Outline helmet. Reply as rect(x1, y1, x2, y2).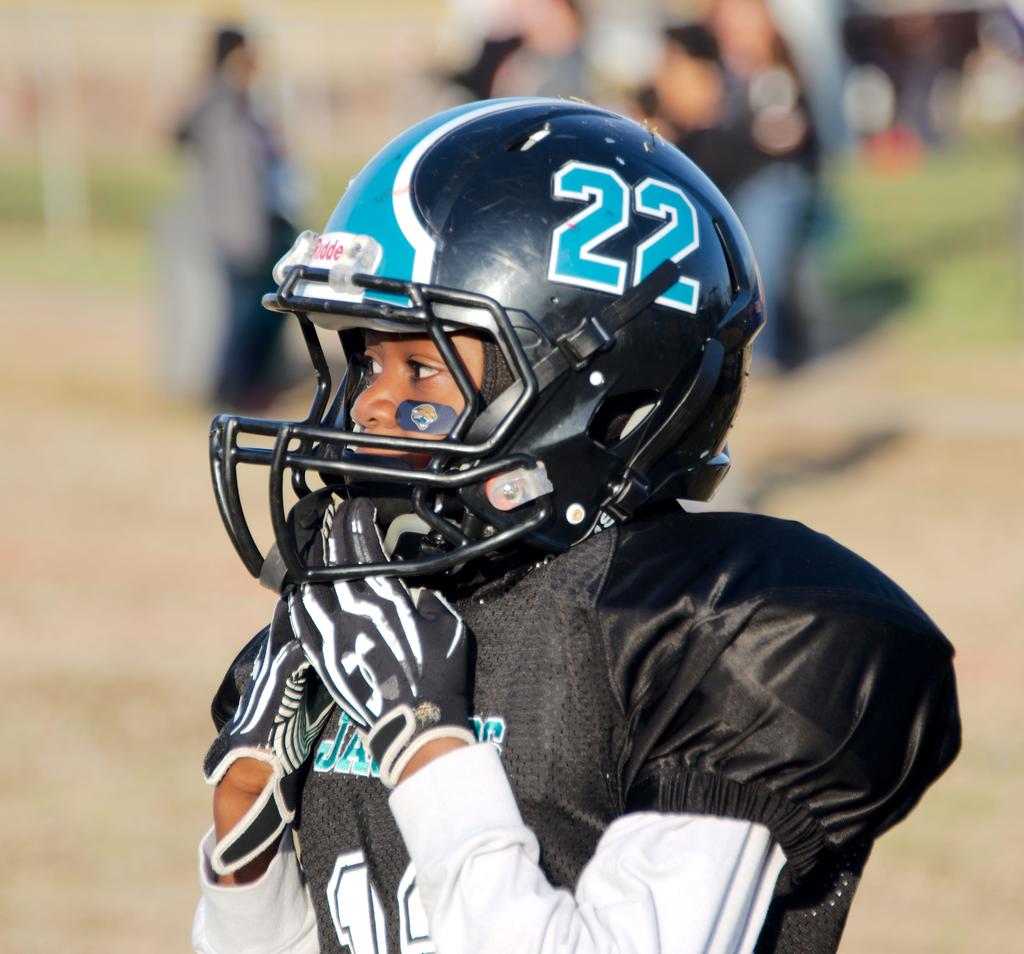
rect(206, 93, 760, 592).
